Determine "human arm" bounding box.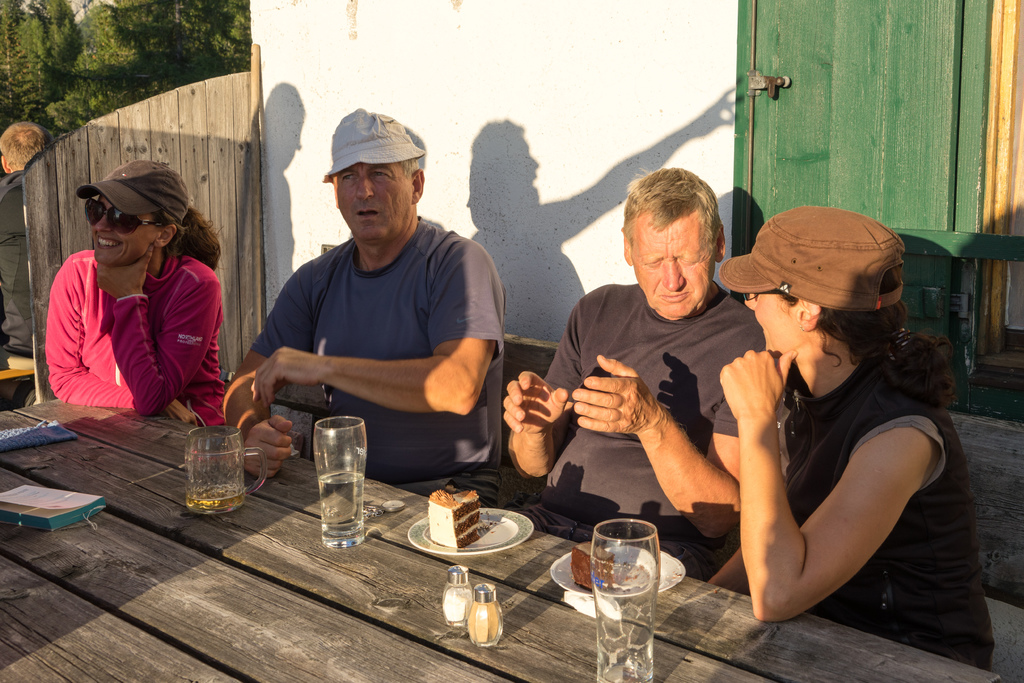
Determined: (222, 266, 302, 488).
